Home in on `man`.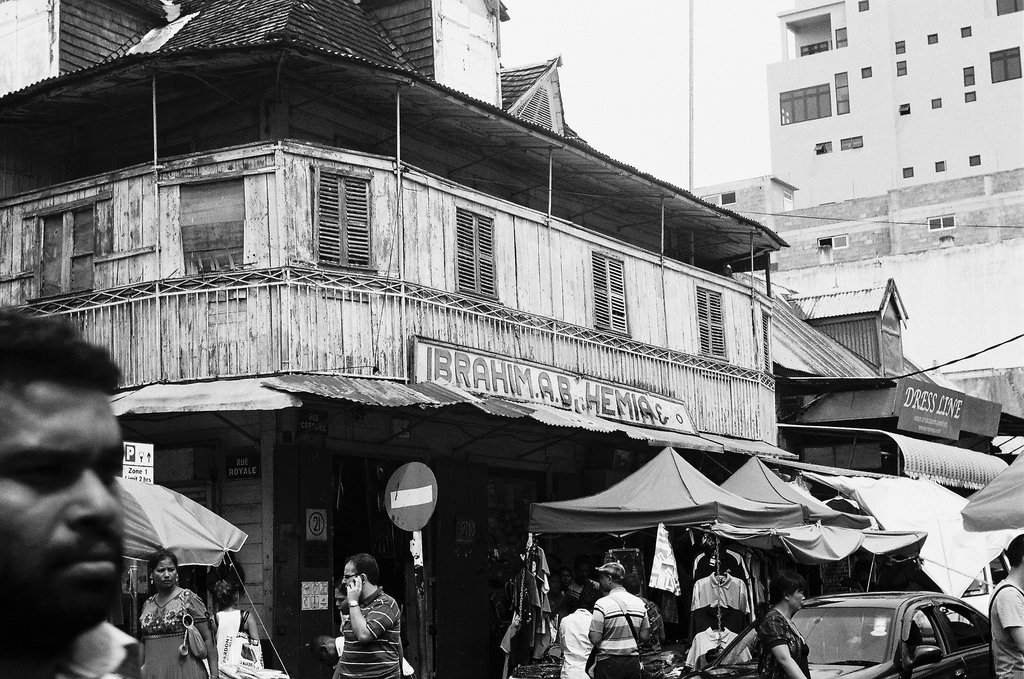
Homed in at bbox=(324, 569, 403, 667).
